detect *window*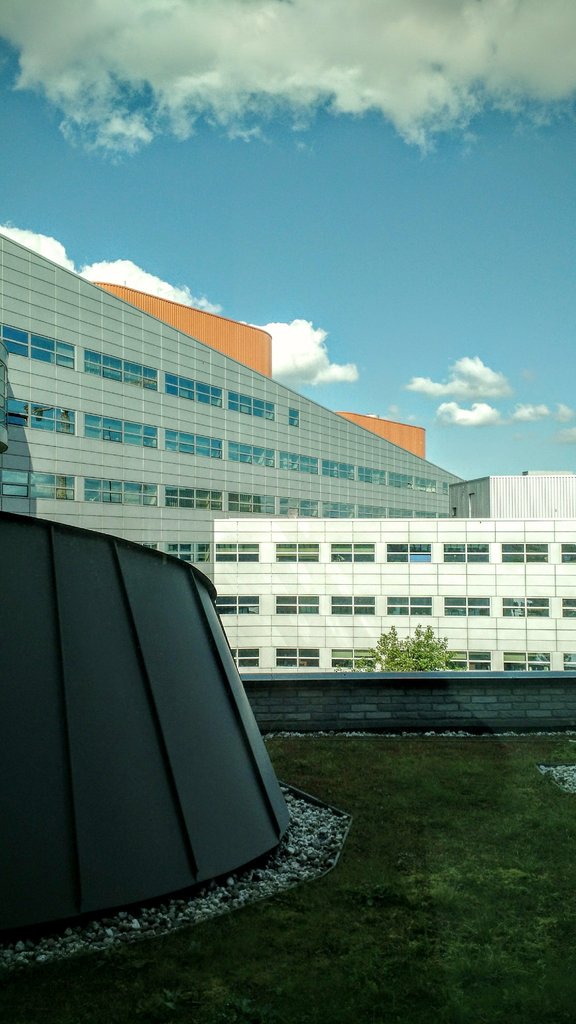
bbox(168, 424, 225, 455)
